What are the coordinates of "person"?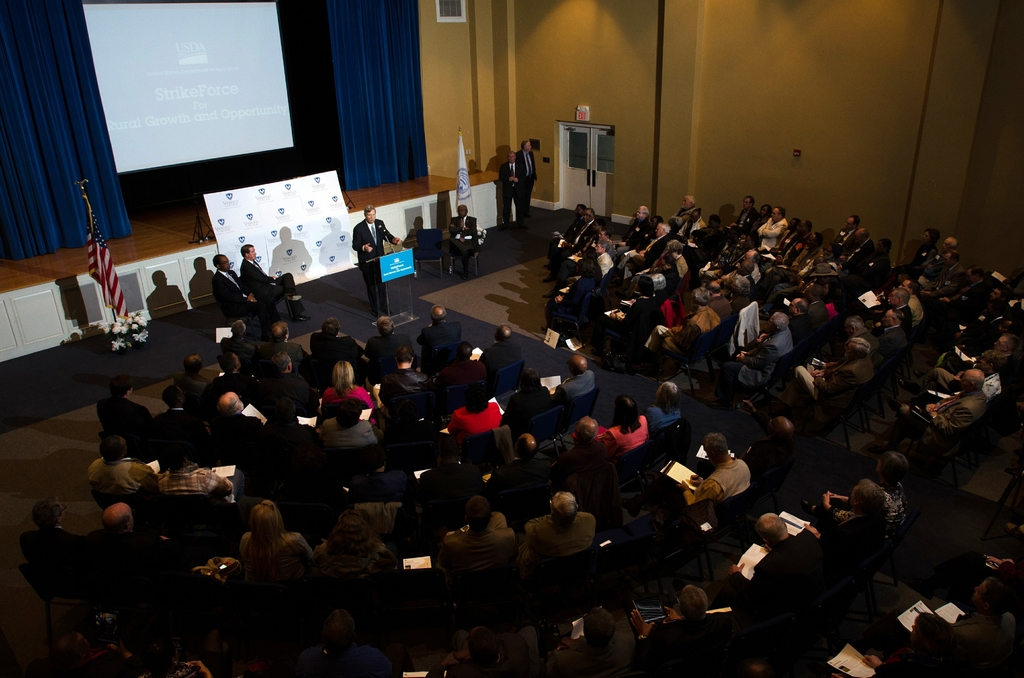
box(451, 378, 508, 434).
